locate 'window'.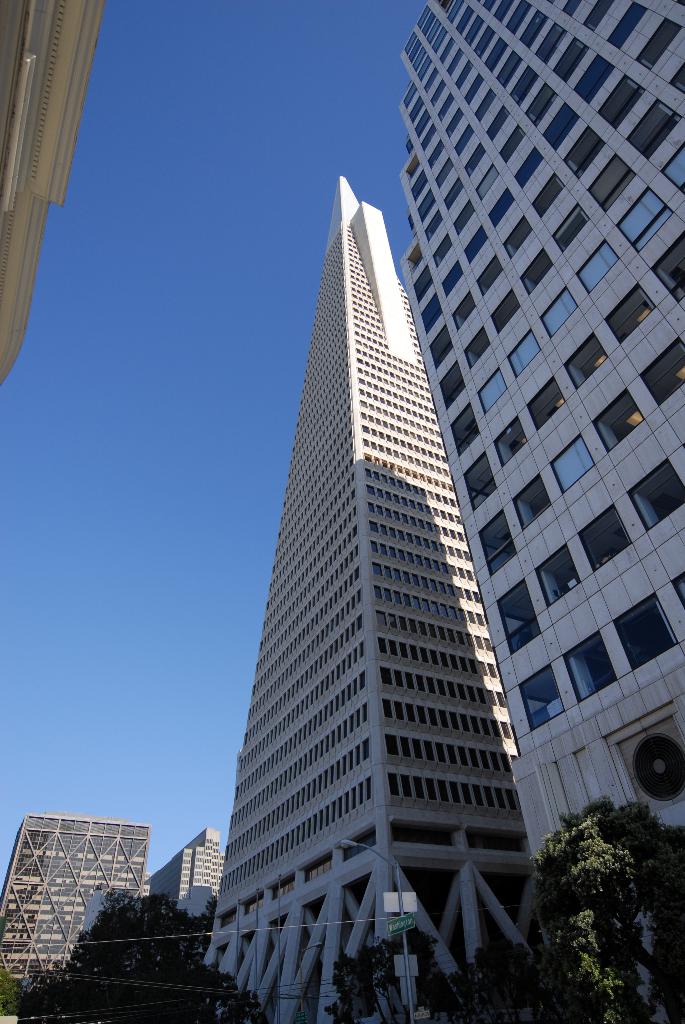
Bounding box: {"left": 579, "top": 61, "right": 610, "bottom": 102}.
